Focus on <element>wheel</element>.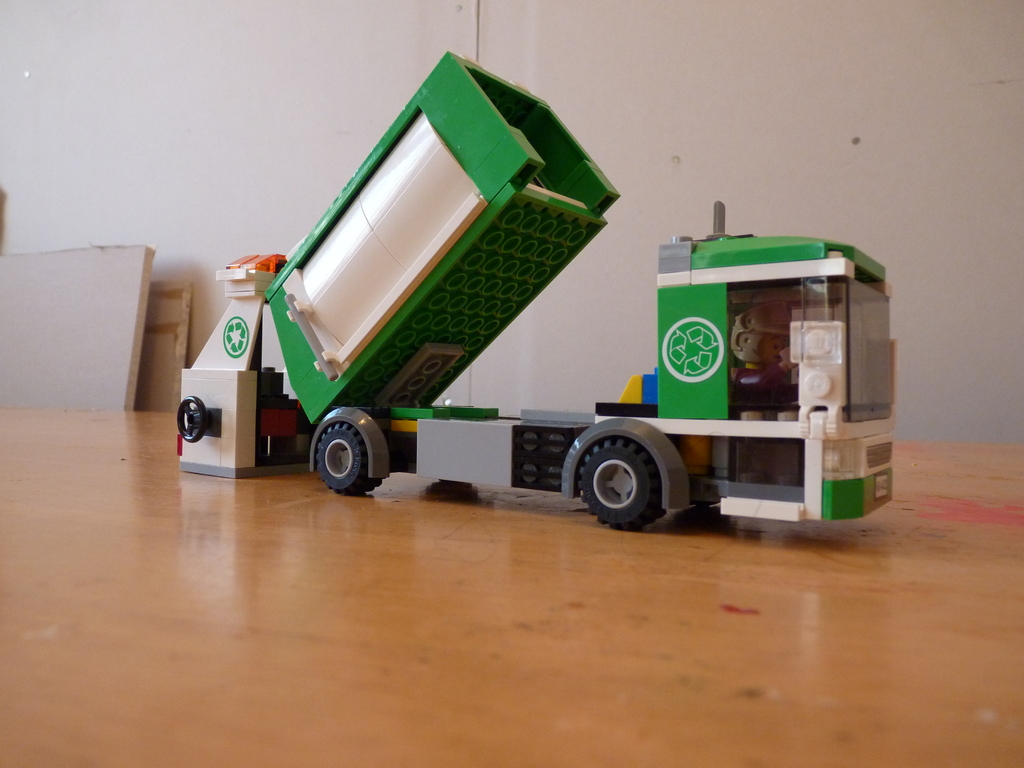
Focused at <box>314,422,381,493</box>.
